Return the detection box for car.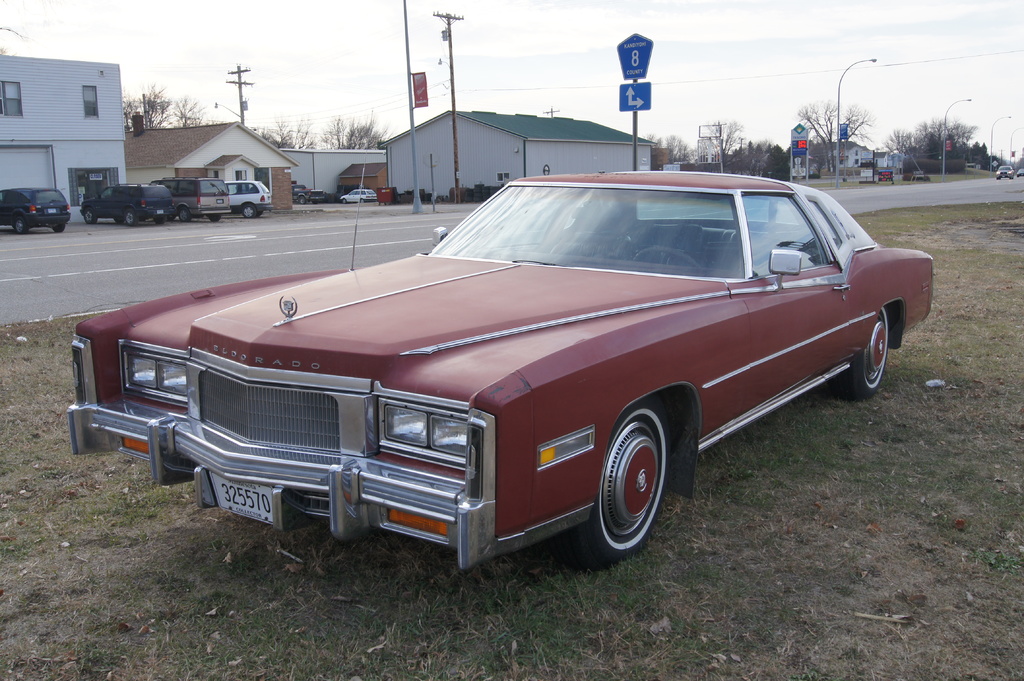
223:181:271:222.
